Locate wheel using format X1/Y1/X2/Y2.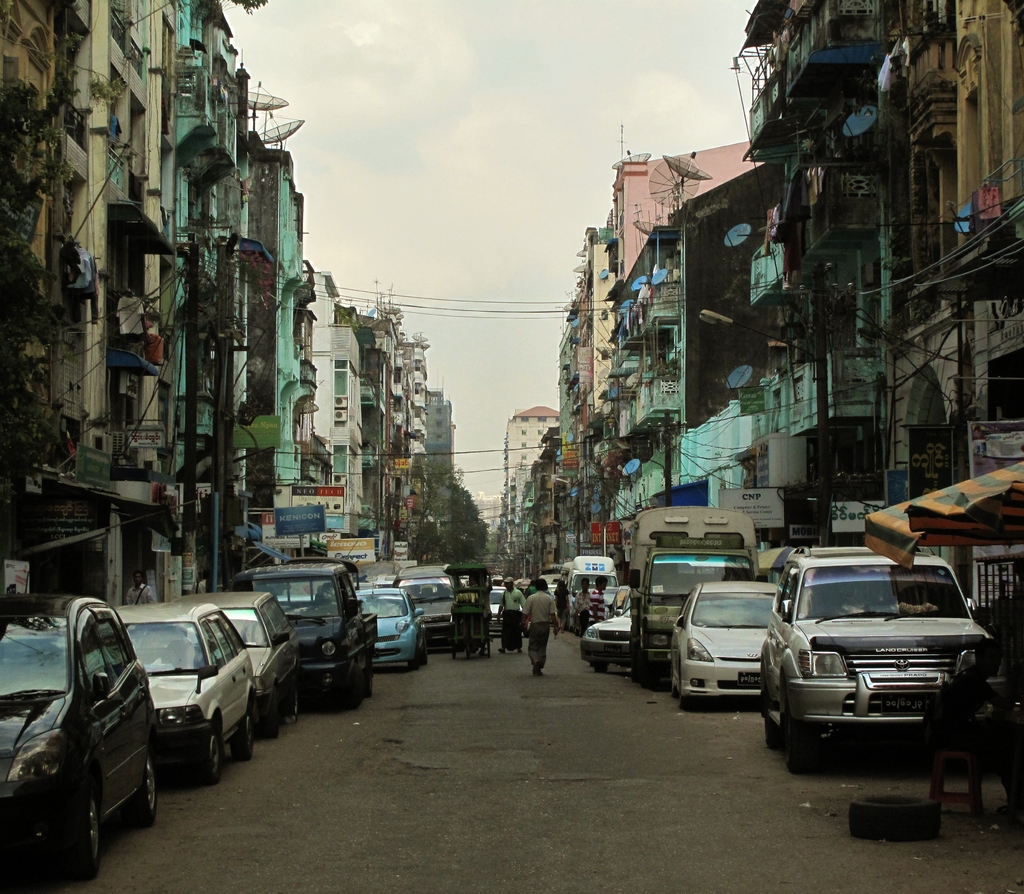
452/625/458/658.
